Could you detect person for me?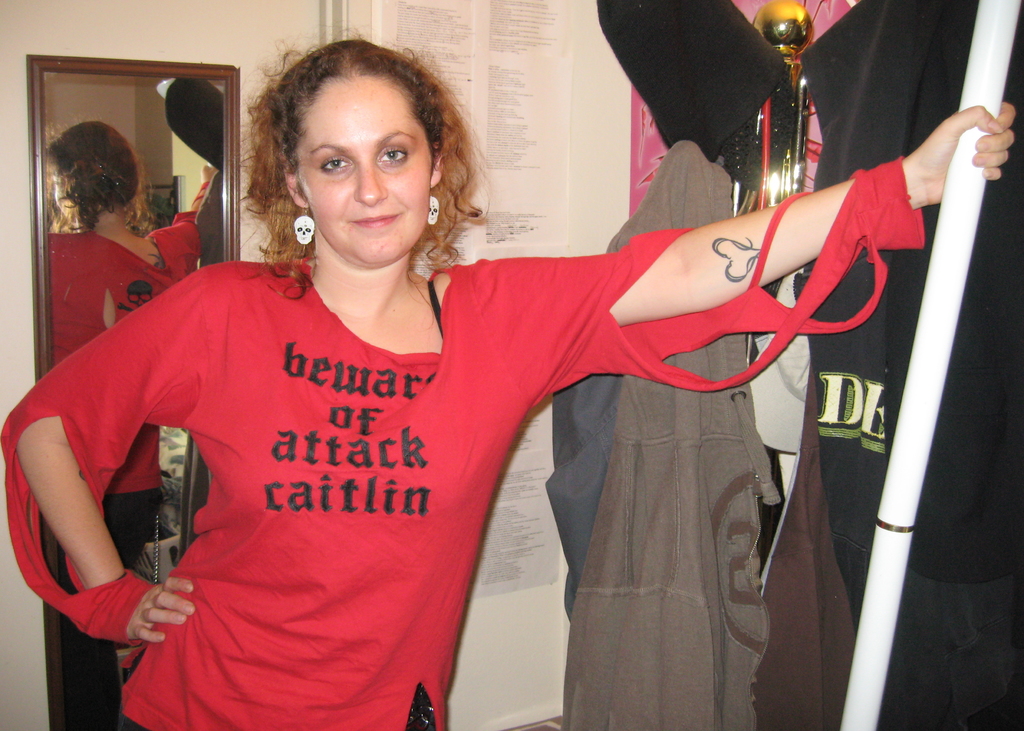
Detection result: <region>0, 24, 1017, 730</region>.
